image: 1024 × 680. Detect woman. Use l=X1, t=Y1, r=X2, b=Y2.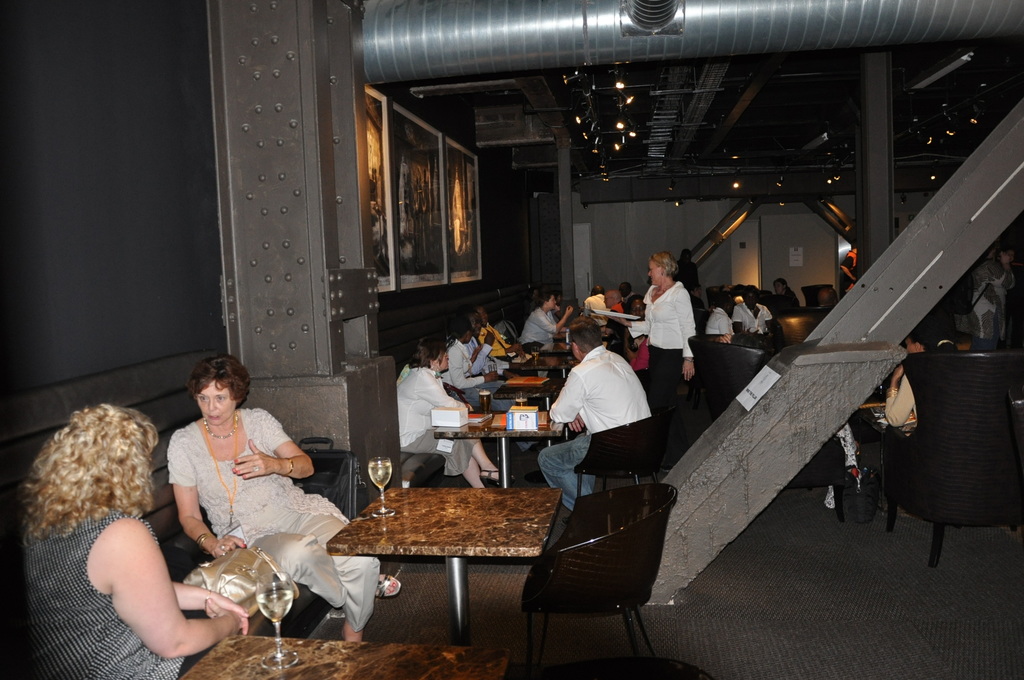
l=520, t=293, r=572, b=355.
